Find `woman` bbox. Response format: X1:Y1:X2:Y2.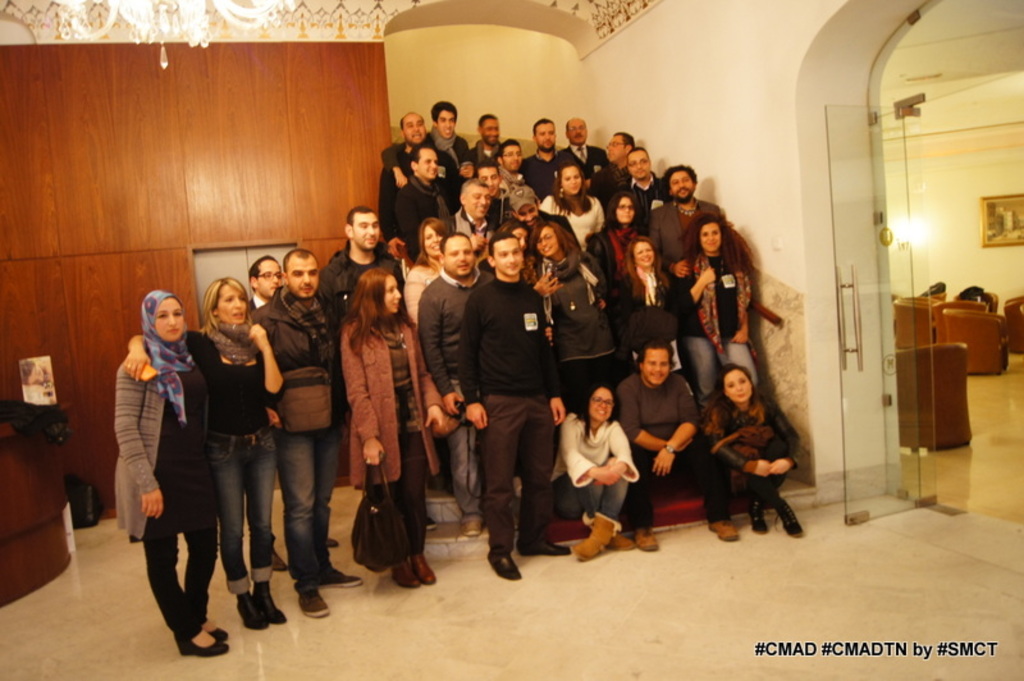
556:370:649:549.
